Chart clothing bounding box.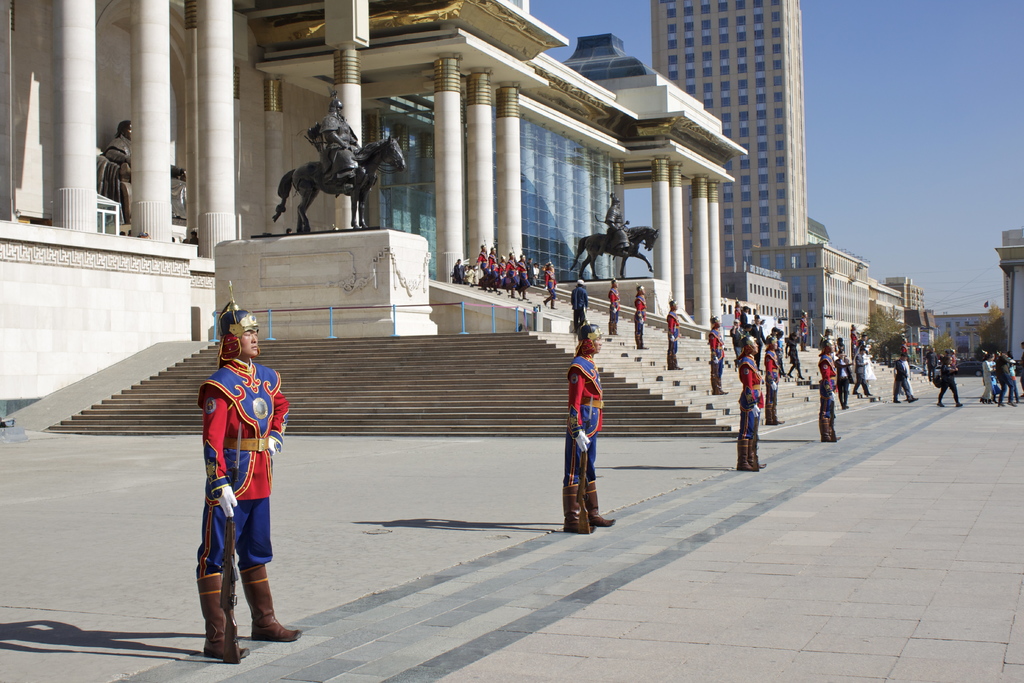
Charted: <box>935,356,961,411</box>.
